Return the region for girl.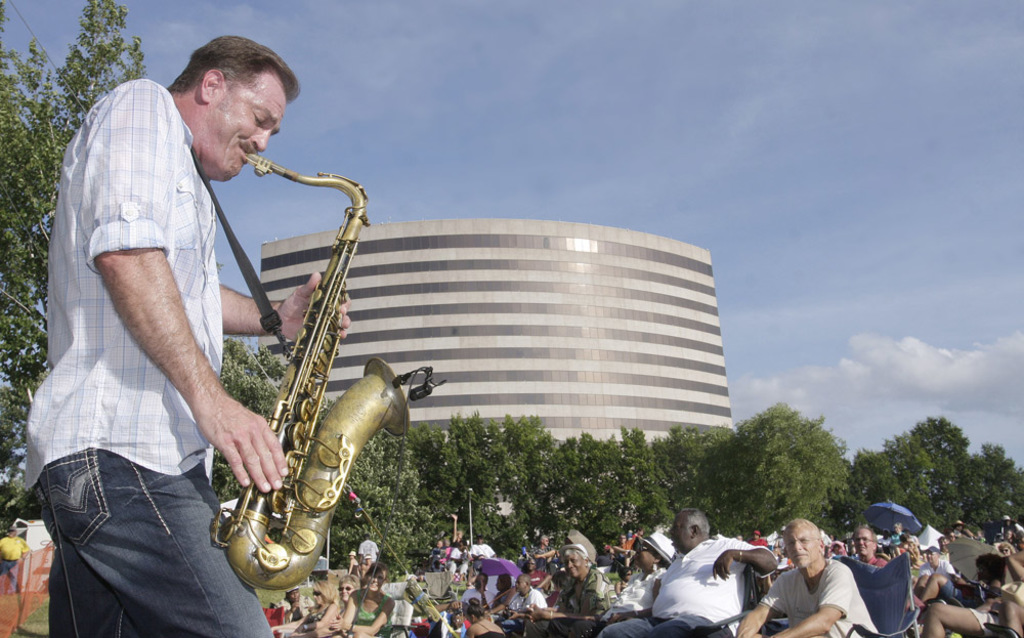
530,545,613,629.
